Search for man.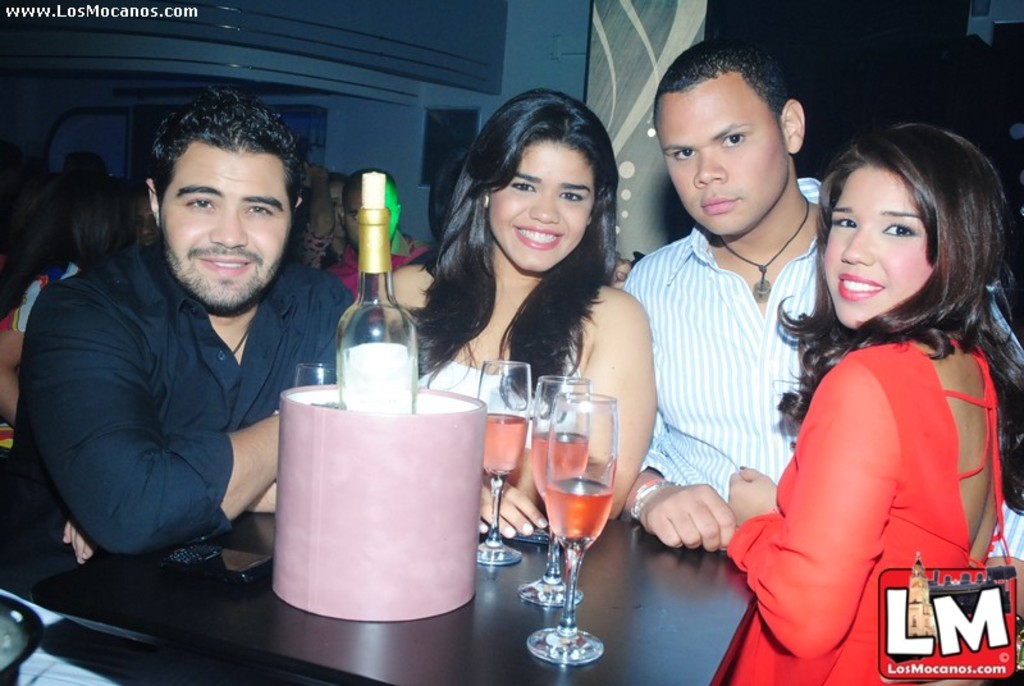
Found at (19, 110, 351, 603).
